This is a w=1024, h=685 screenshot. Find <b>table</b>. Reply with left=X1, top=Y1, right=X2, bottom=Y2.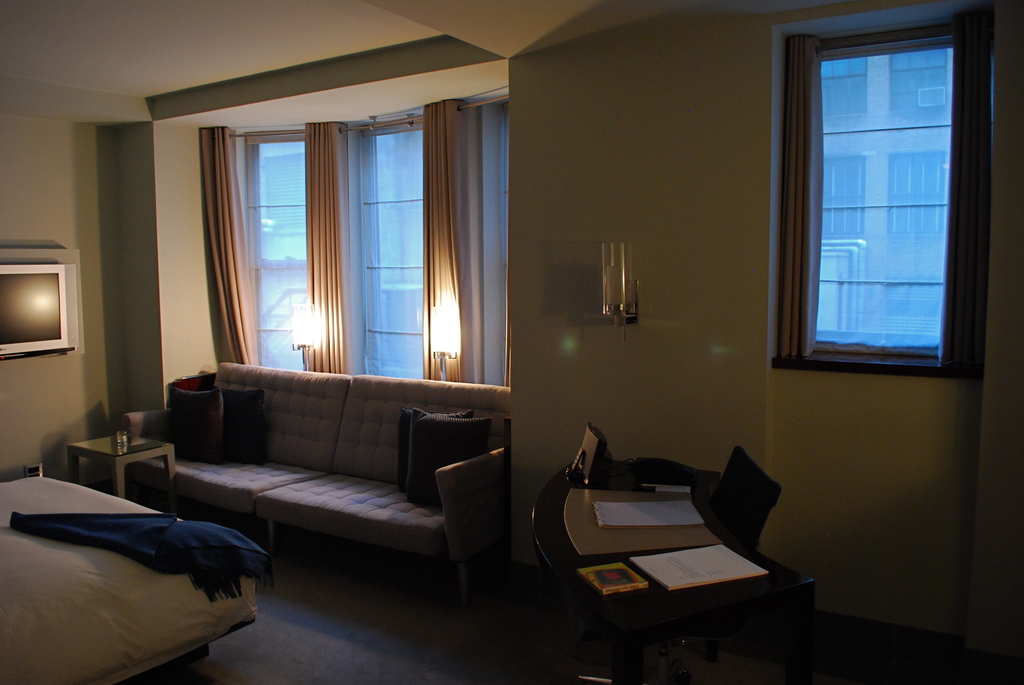
left=72, top=433, right=183, bottom=509.
